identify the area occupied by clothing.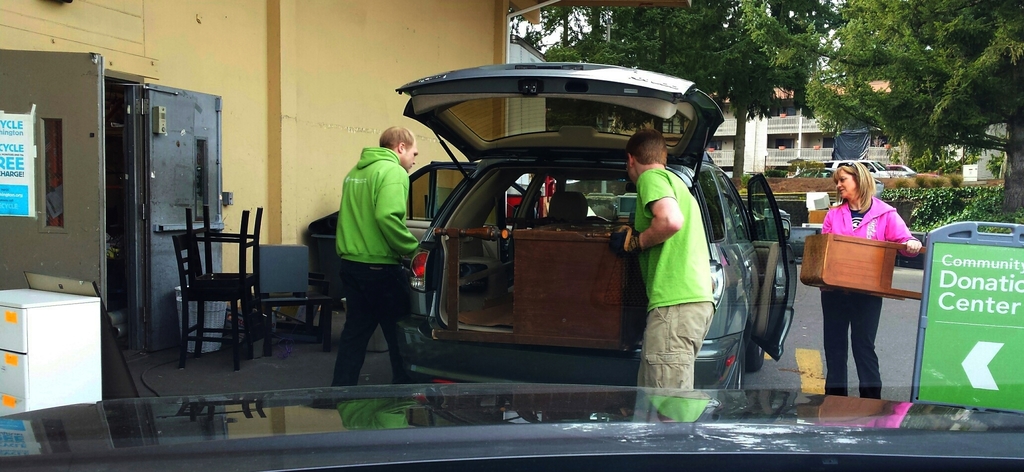
Area: l=323, t=117, r=413, b=373.
